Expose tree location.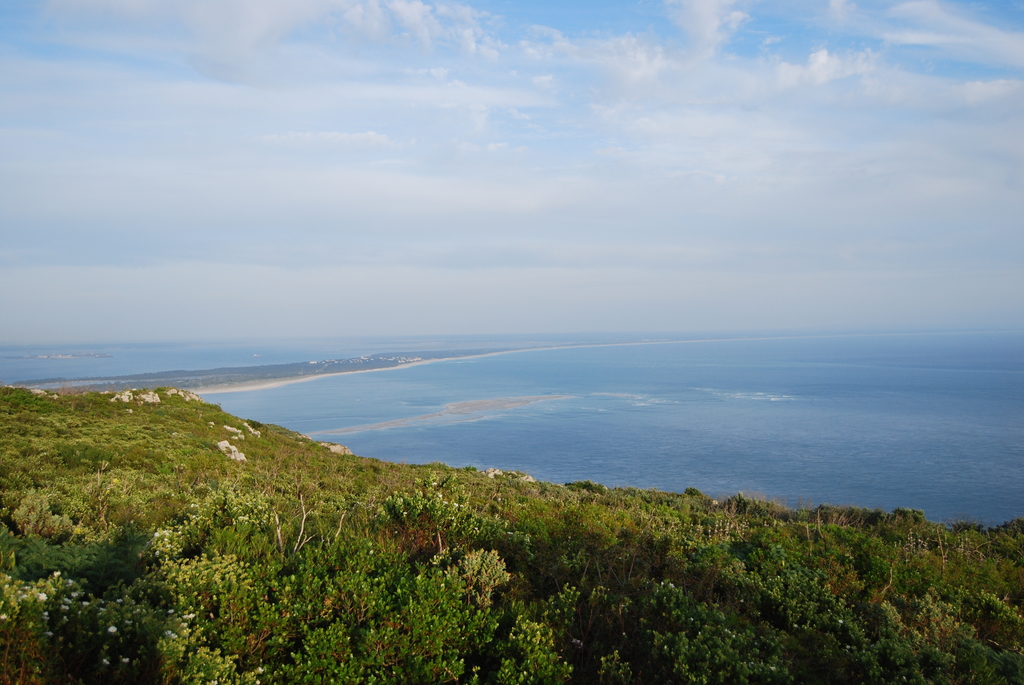
Exposed at bbox=[456, 543, 511, 605].
